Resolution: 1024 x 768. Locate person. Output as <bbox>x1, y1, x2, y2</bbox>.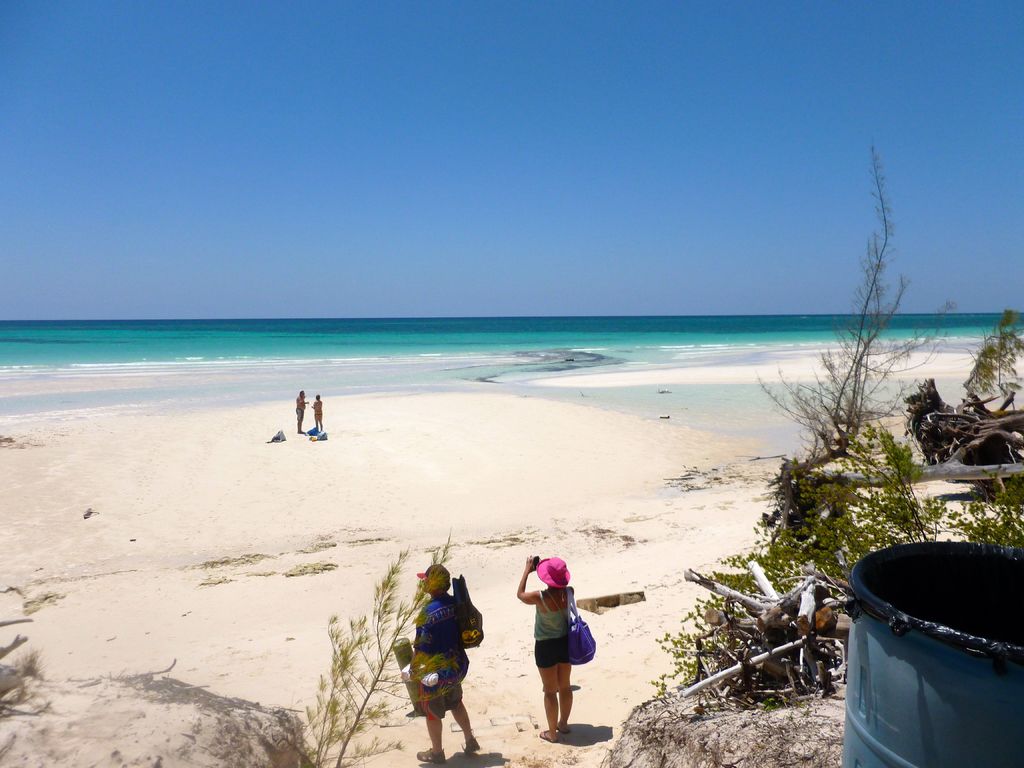
<bbox>309, 390, 324, 441</bbox>.
